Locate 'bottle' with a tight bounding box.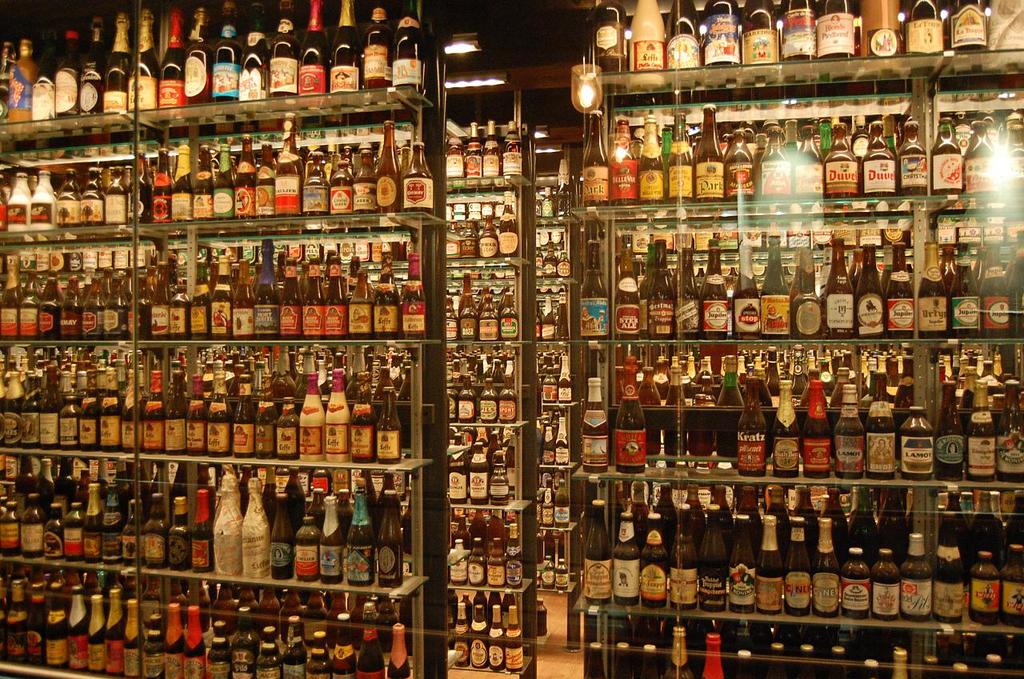
574 496 619 609.
